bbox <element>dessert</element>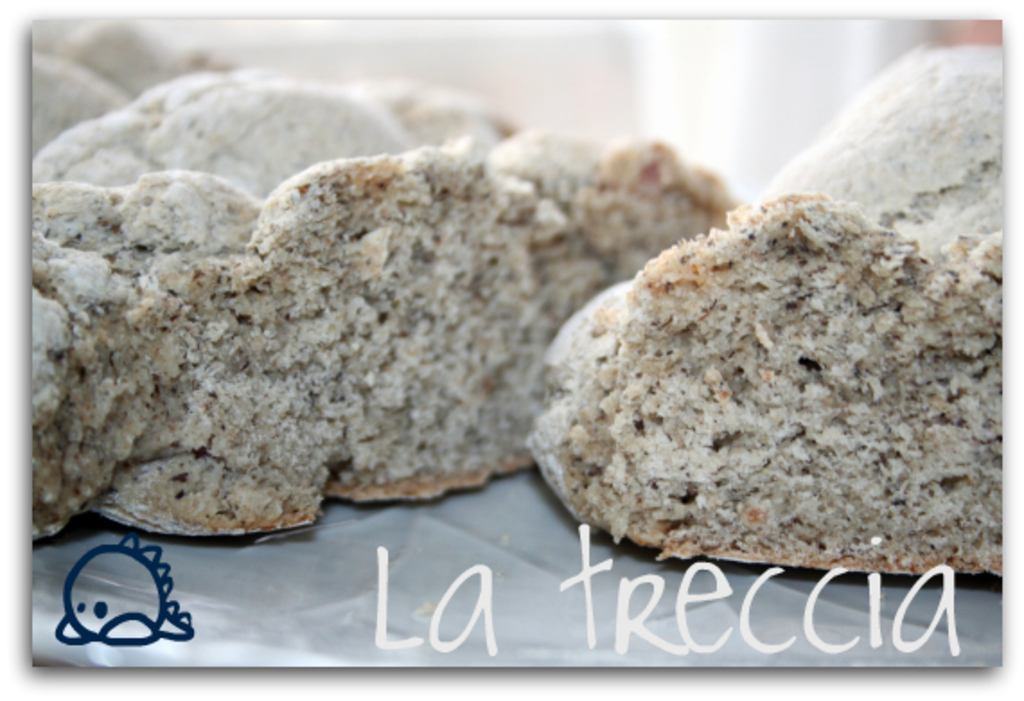
locate(25, 23, 199, 140)
